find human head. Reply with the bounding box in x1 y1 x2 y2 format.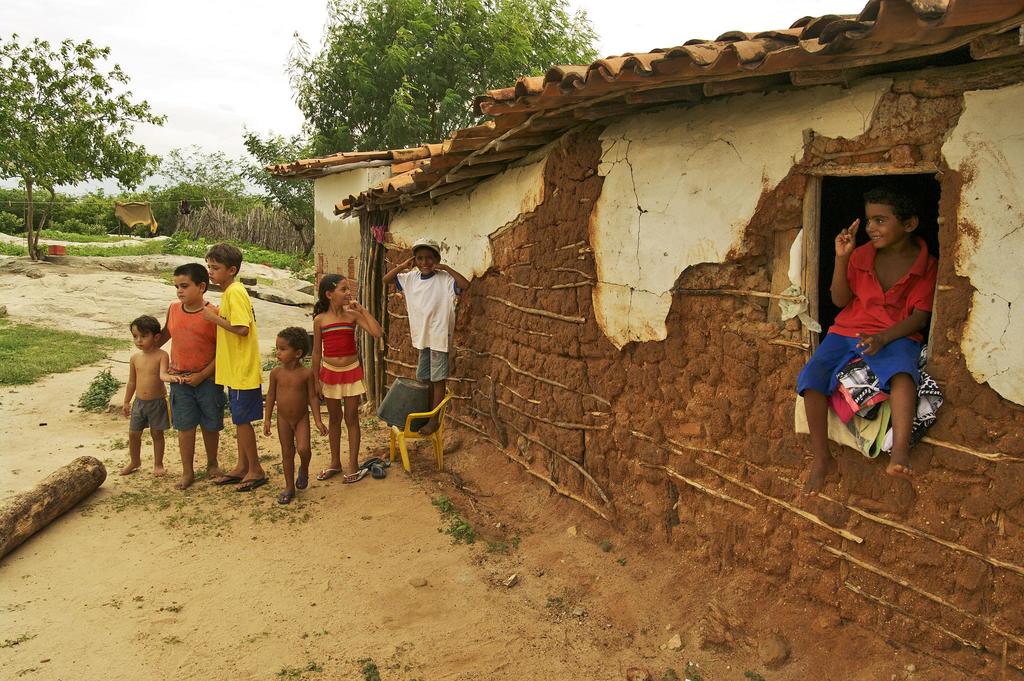
318 272 355 306.
